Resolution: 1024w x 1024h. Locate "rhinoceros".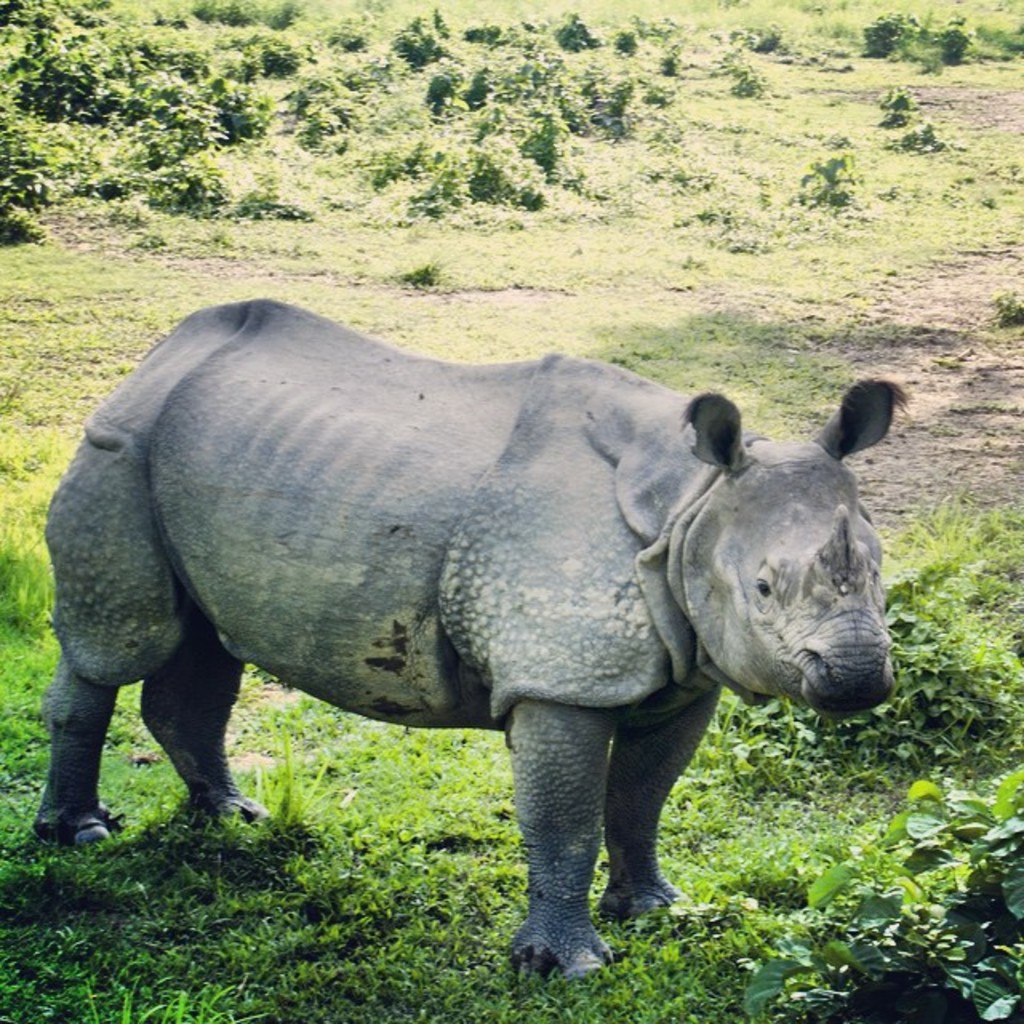
26 298 915 986.
